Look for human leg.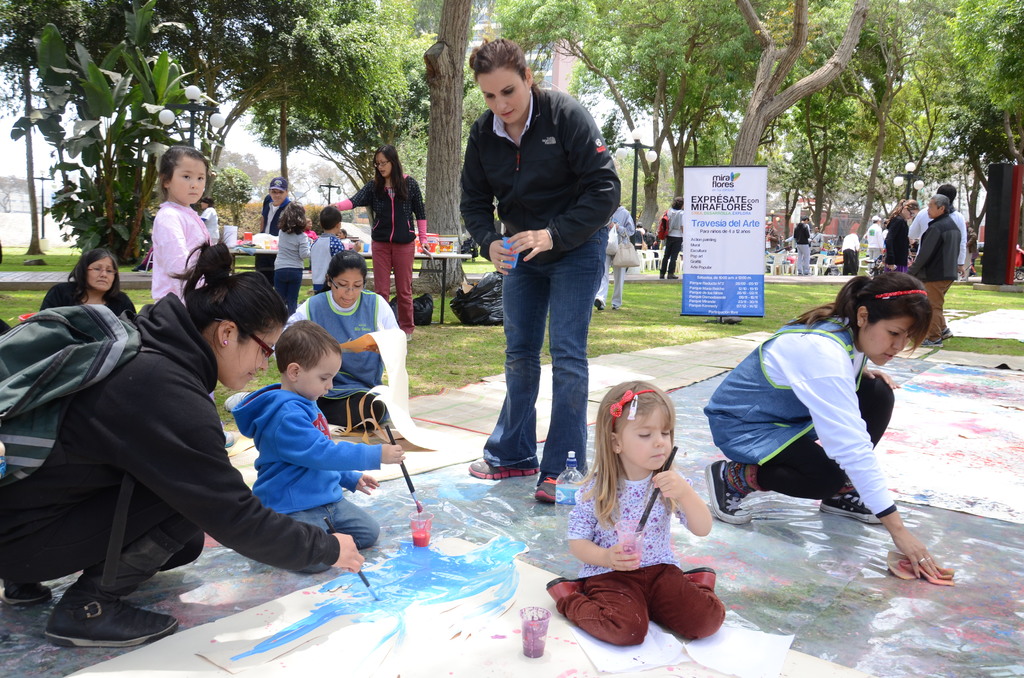
Found: Rect(669, 234, 682, 280).
